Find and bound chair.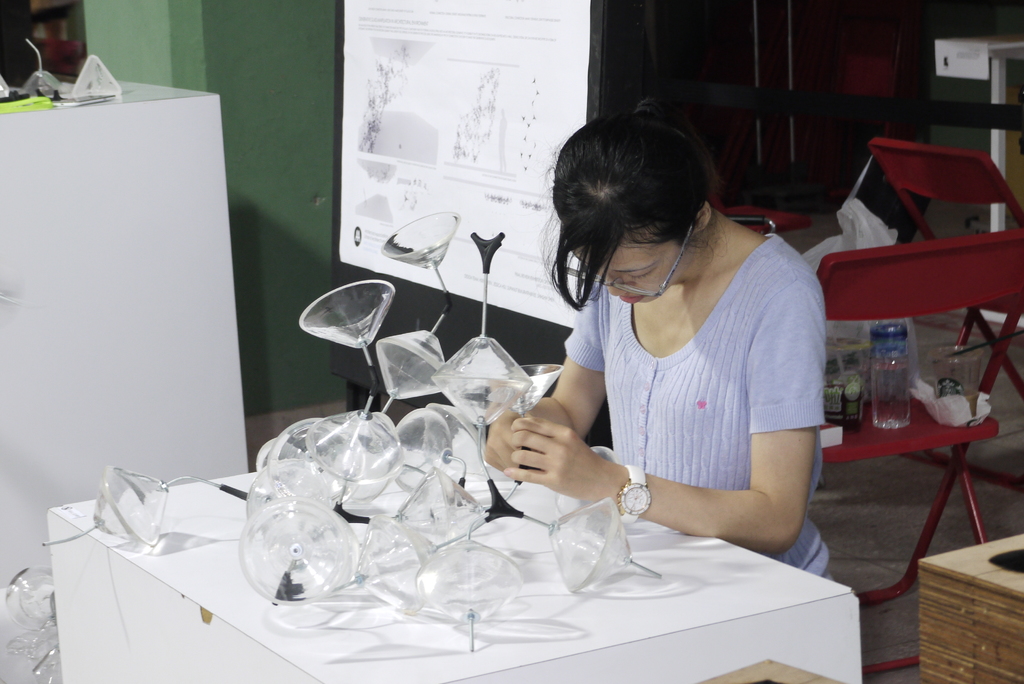
Bound: [x1=870, y1=139, x2=1023, y2=415].
